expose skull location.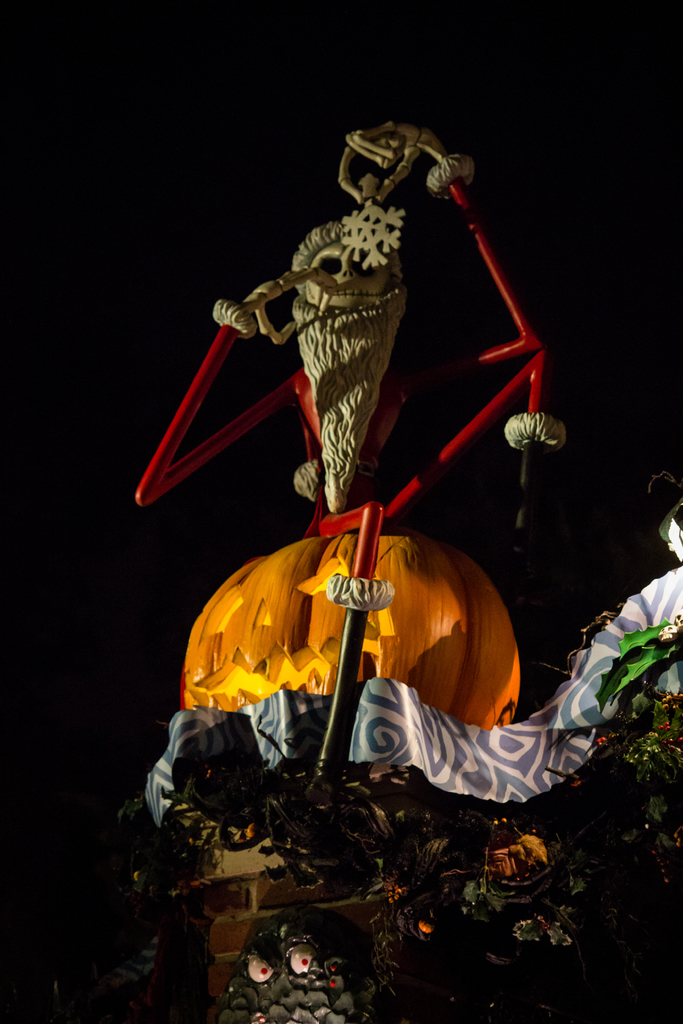
Exposed at bbox=[293, 237, 391, 320].
